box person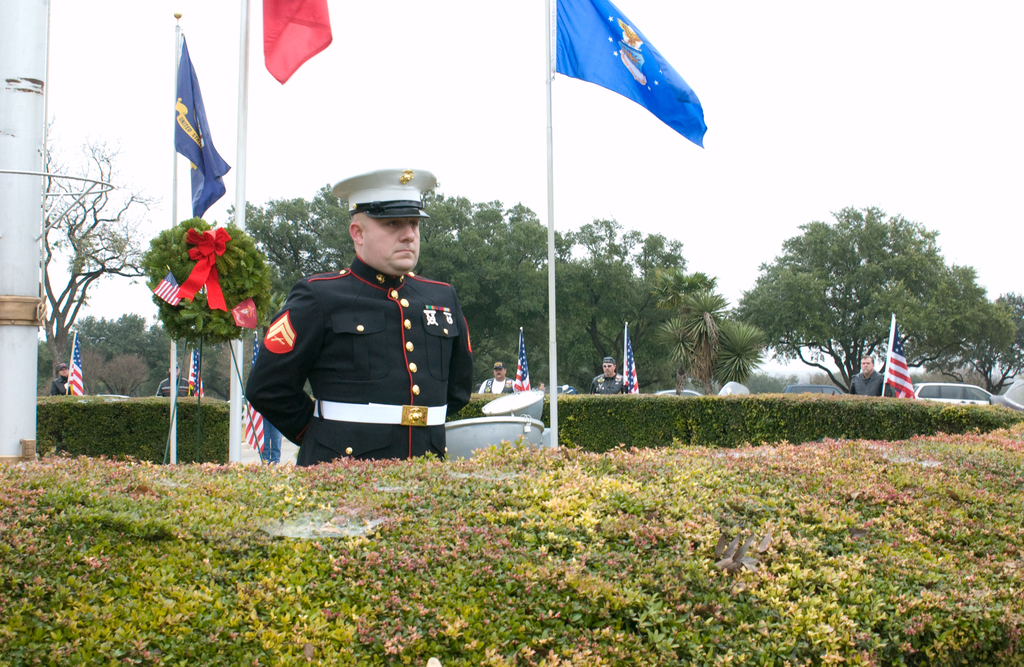
box(477, 362, 515, 400)
